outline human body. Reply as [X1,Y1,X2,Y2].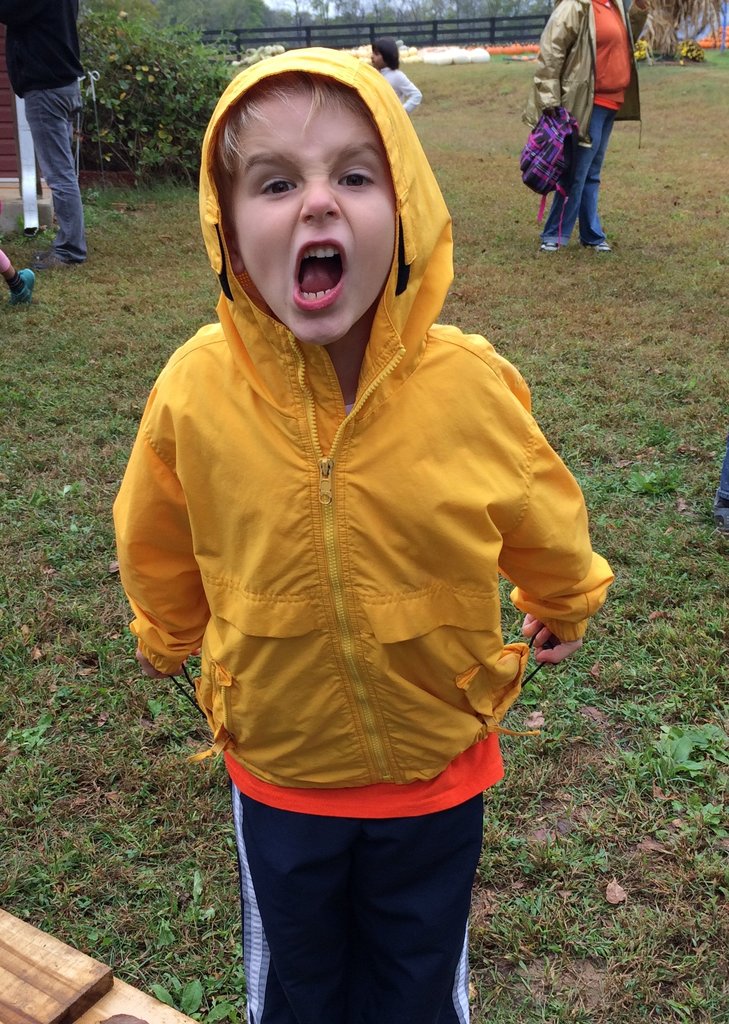
[375,65,419,115].
